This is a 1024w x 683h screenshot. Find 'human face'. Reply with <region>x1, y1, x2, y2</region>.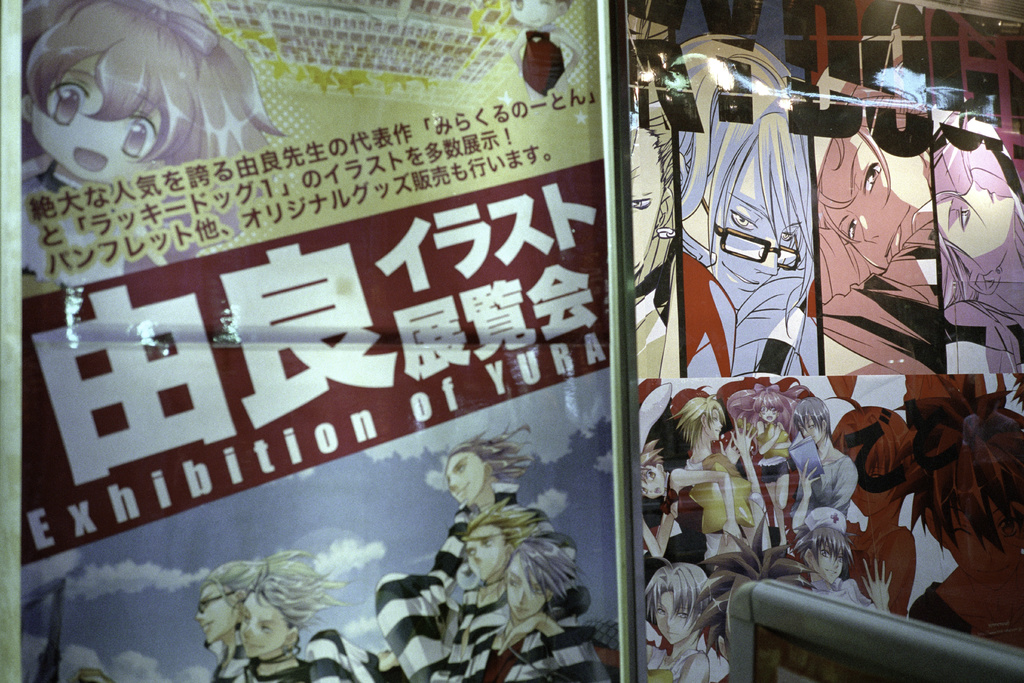
<region>29, 54, 157, 183</region>.
